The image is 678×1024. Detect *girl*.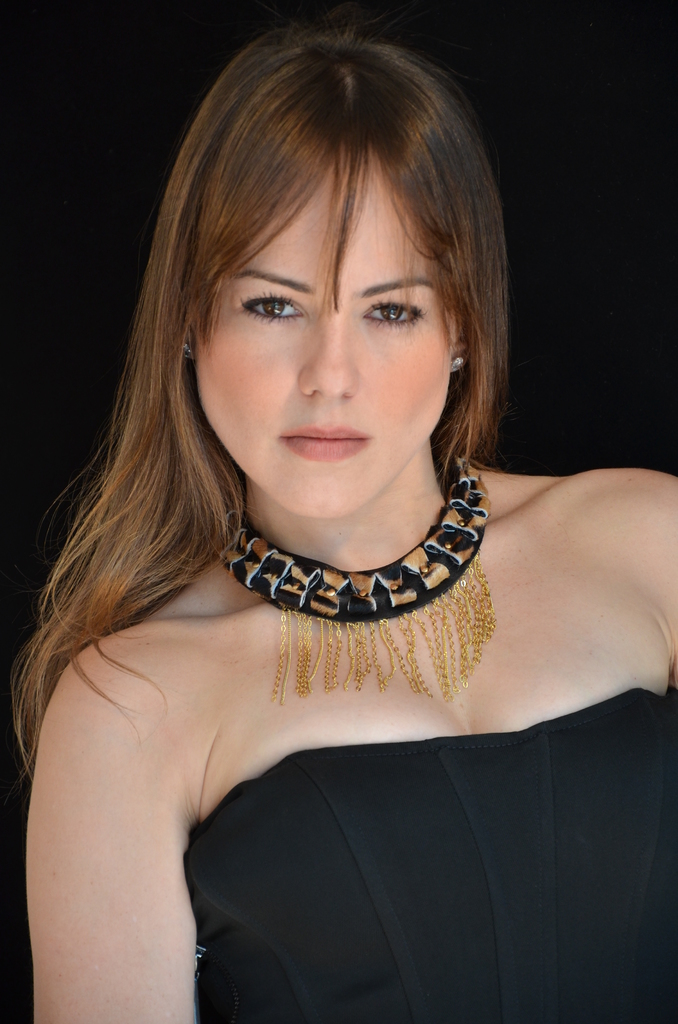
Detection: rect(9, 28, 677, 1023).
